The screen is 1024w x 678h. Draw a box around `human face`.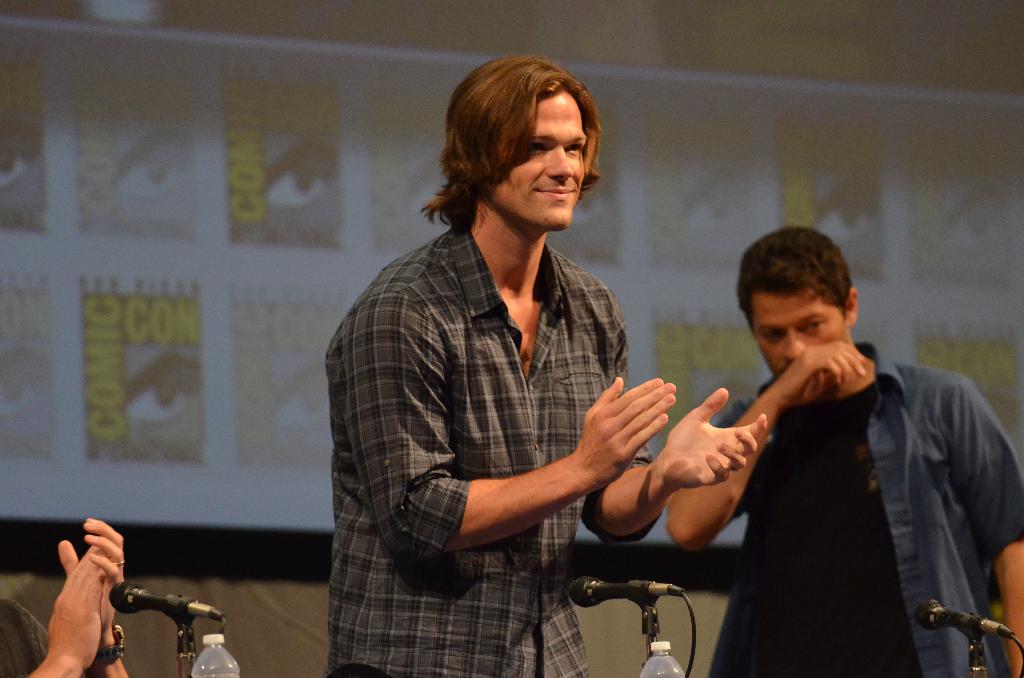
<box>482,95,591,228</box>.
